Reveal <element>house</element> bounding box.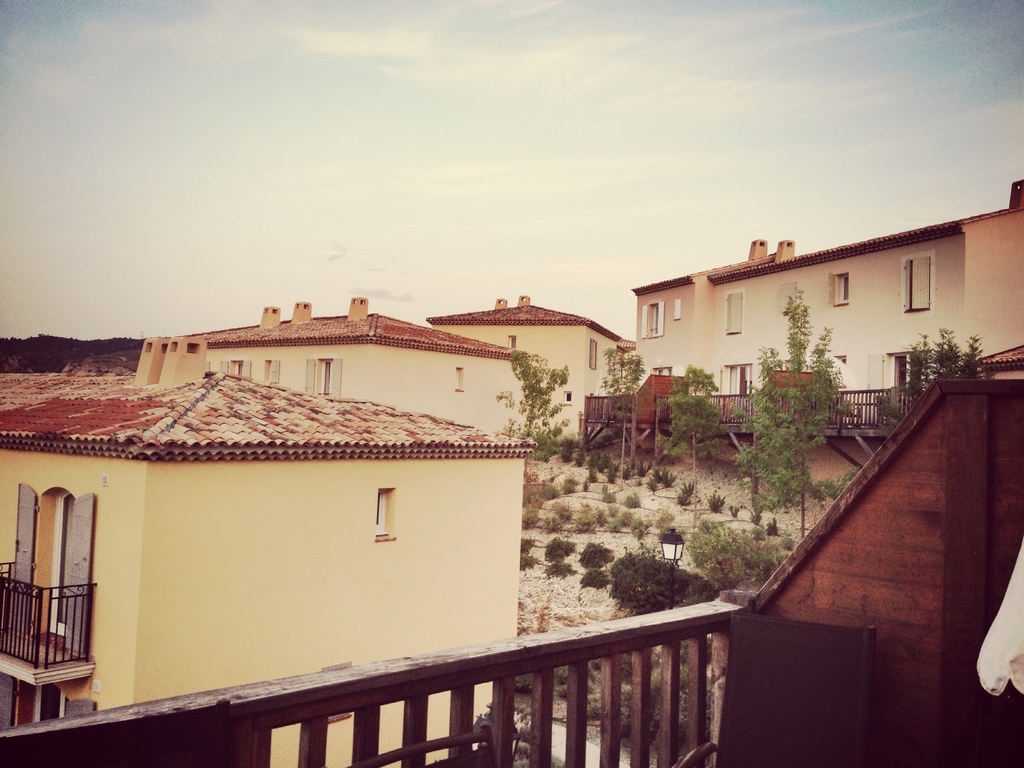
Revealed: 419, 289, 630, 444.
